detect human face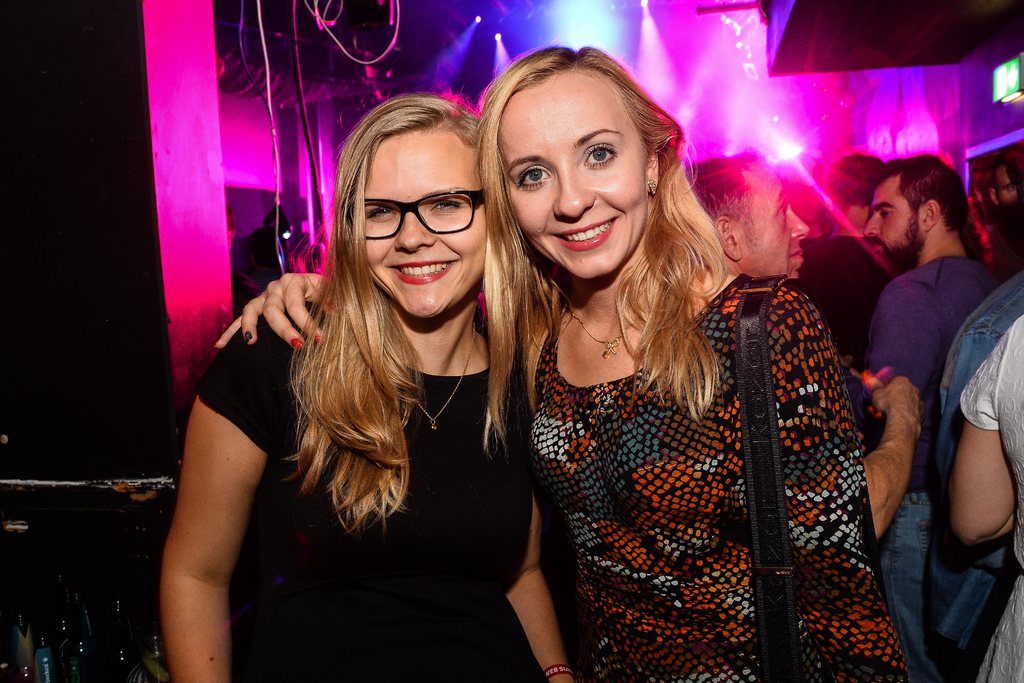
bbox(493, 72, 650, 281)
